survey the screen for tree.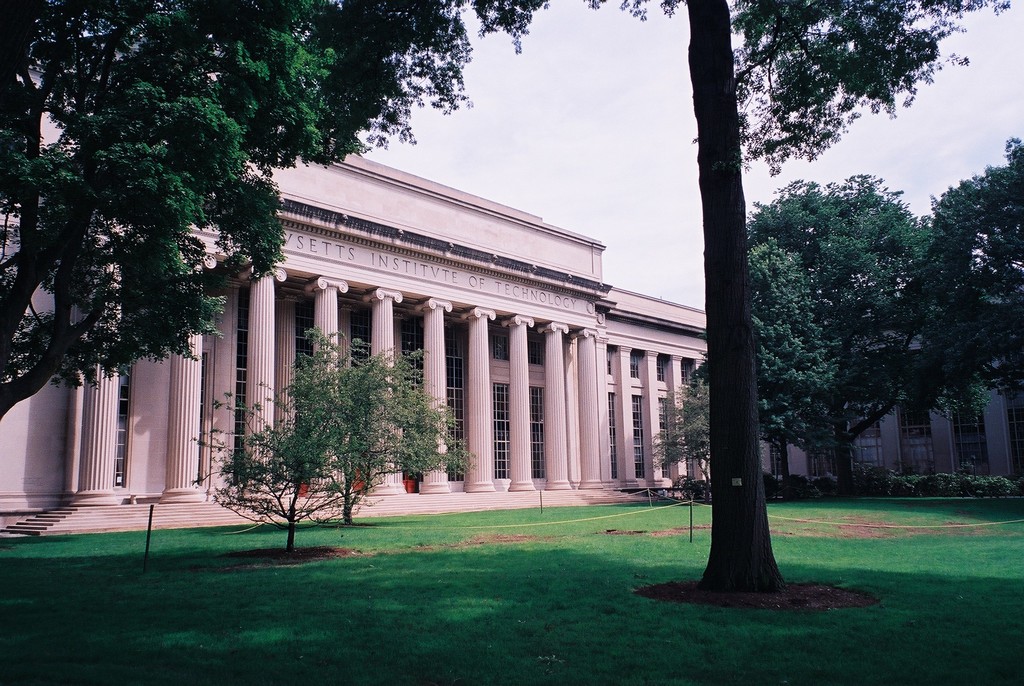
Survey found: x1=0, y1=0, x2=477, y2=427.
